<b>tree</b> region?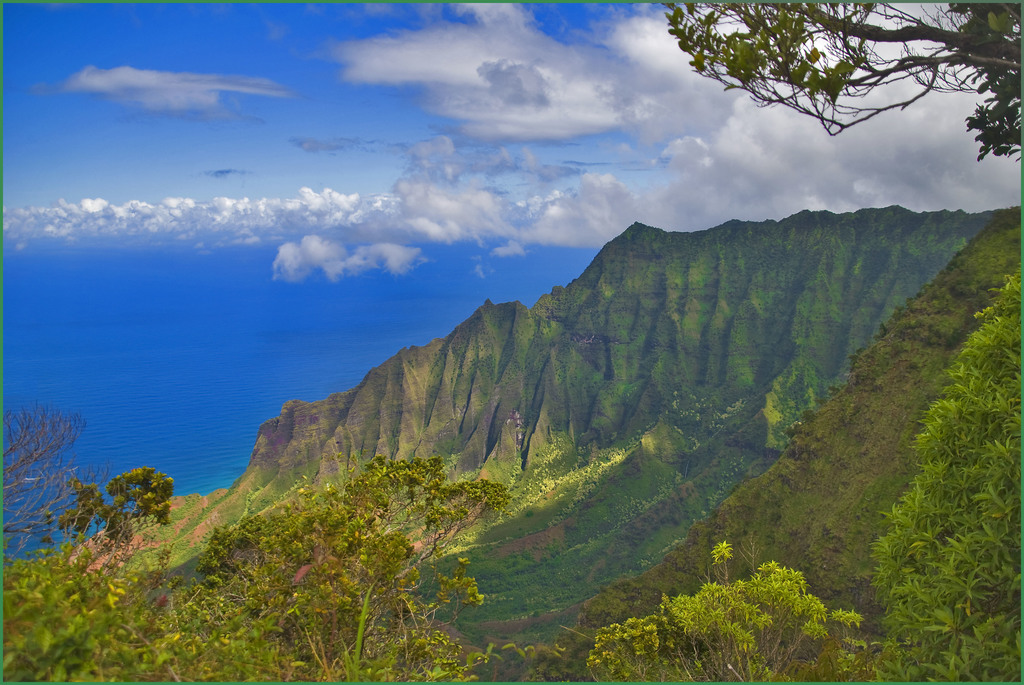
pyautogui.locateOnScreen(2, 553, 180, 682)
